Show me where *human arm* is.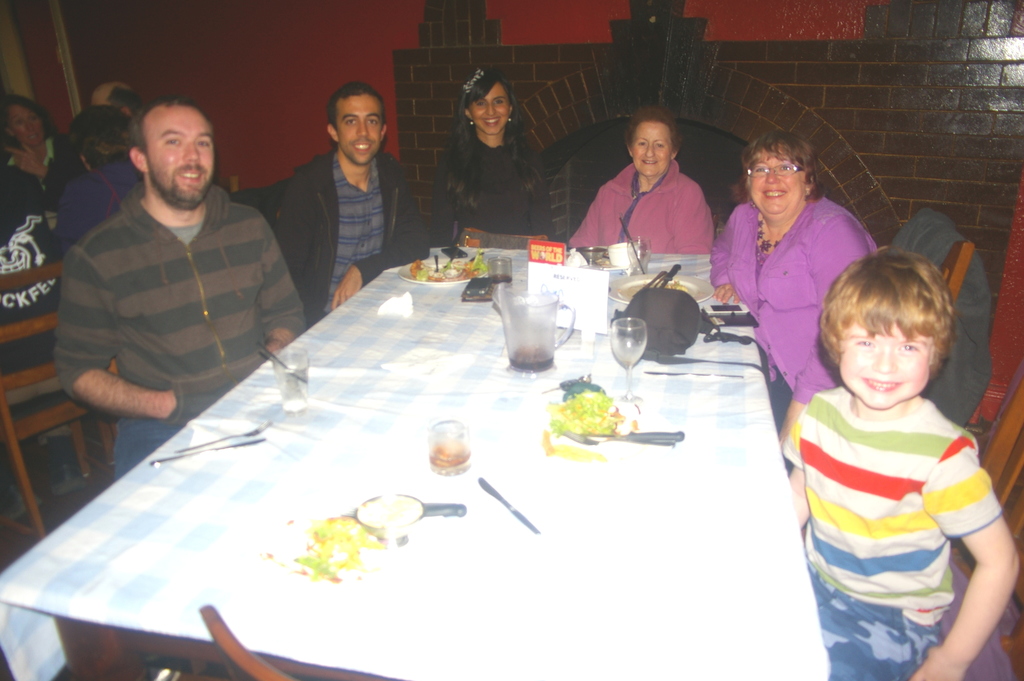
*human arm* is at x1=568 y1=192 x2=598 y2=250.
